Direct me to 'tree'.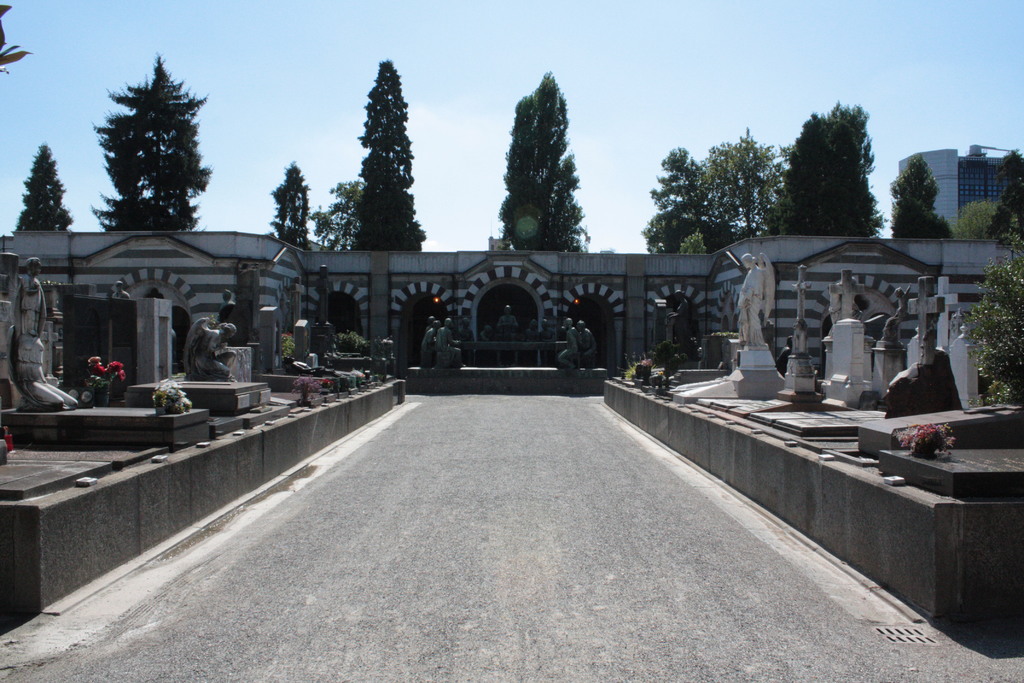
Direction: left=354, top=56, right=424, bottom=257.
